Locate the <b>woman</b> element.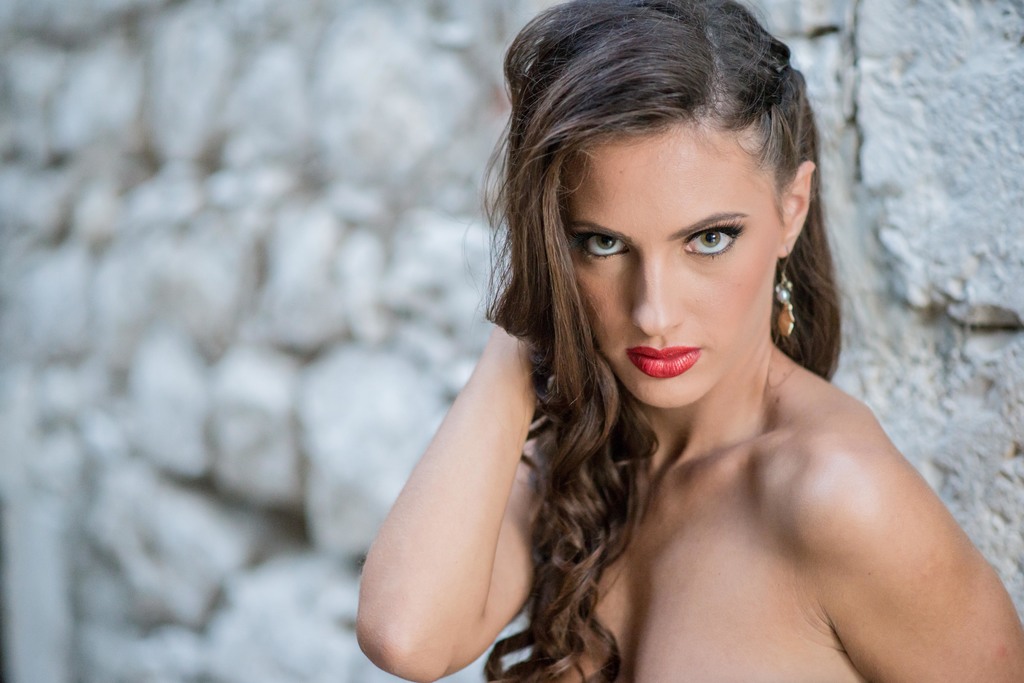
Element bbox: <box>359,3,980,682</box>.
